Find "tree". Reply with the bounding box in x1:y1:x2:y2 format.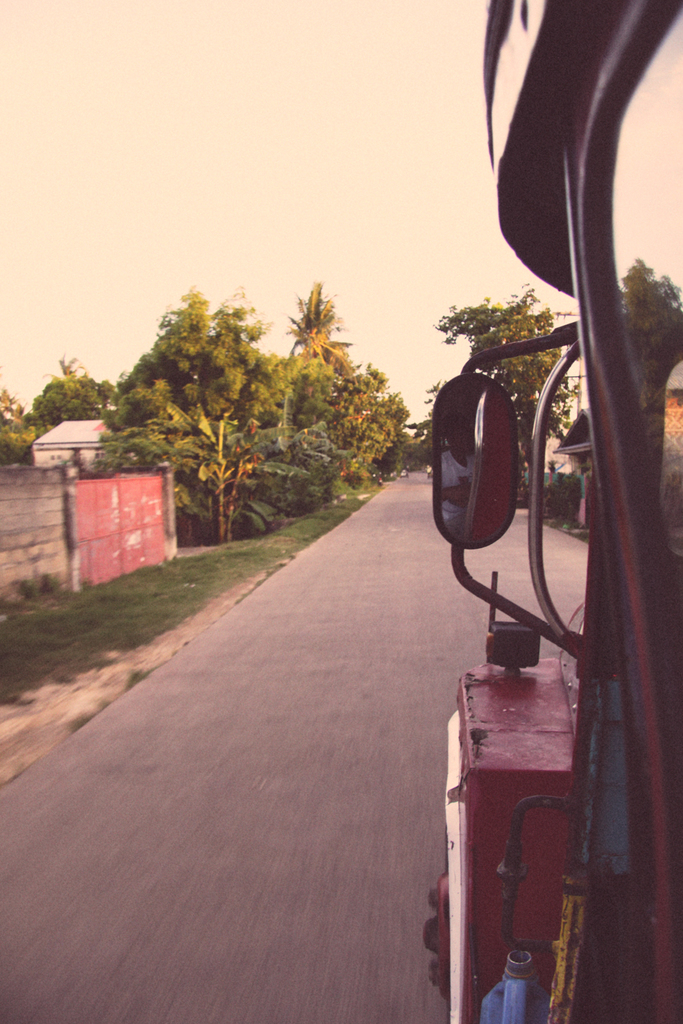
426:283:579:498.
